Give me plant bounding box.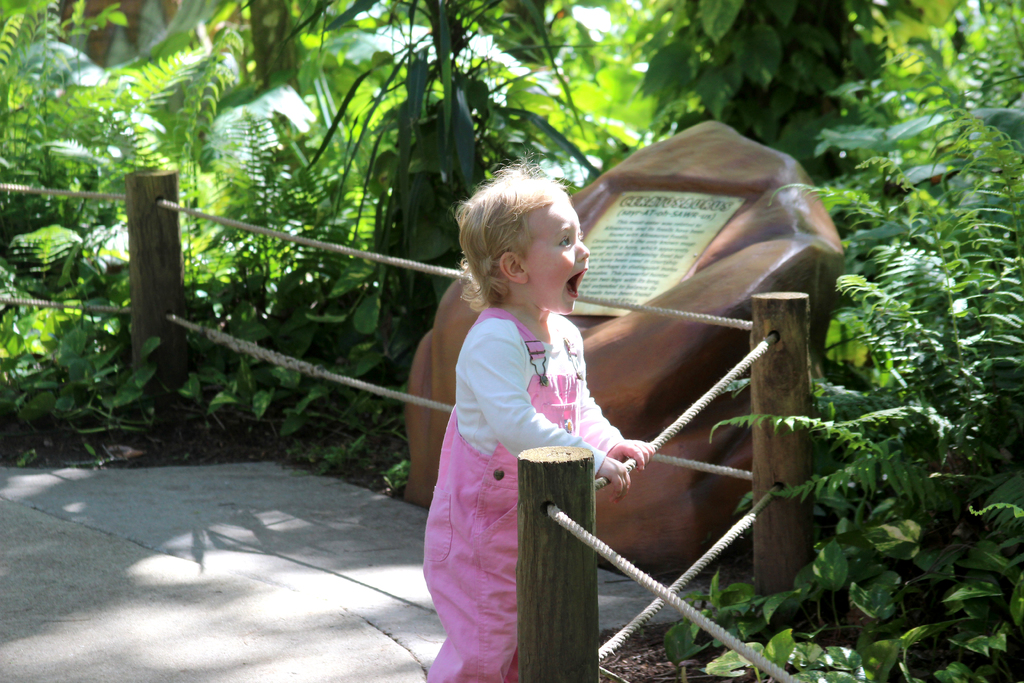
<region>3, 342, 162, 418</region>.
